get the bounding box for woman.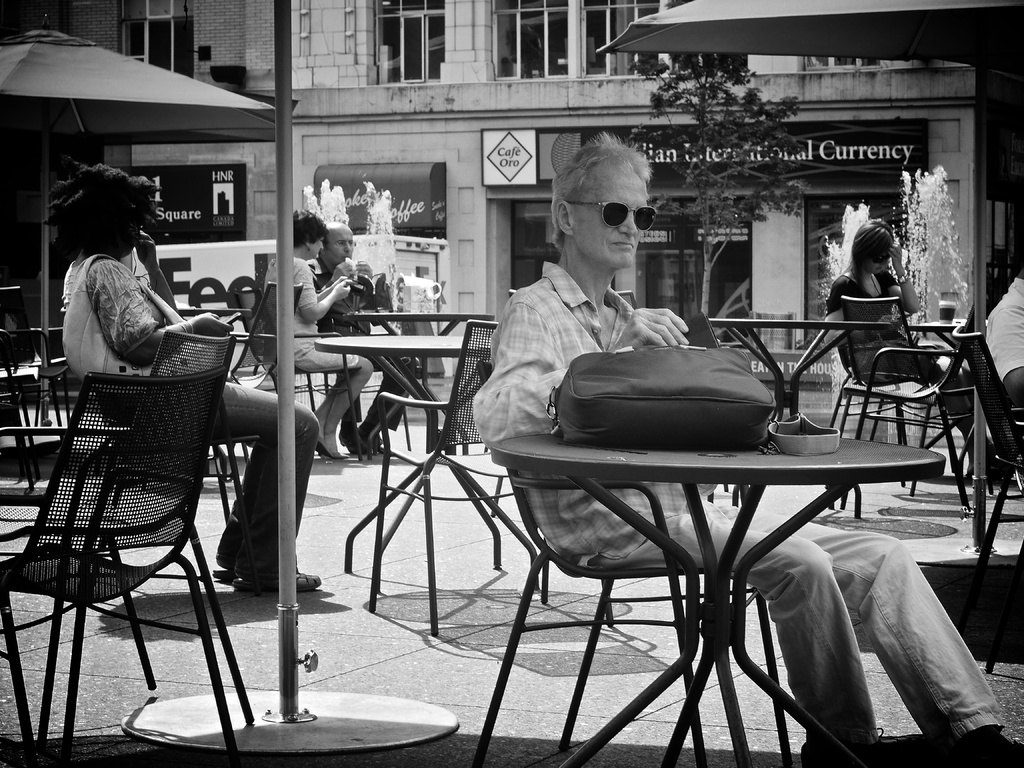
(817,216,1010,479).
